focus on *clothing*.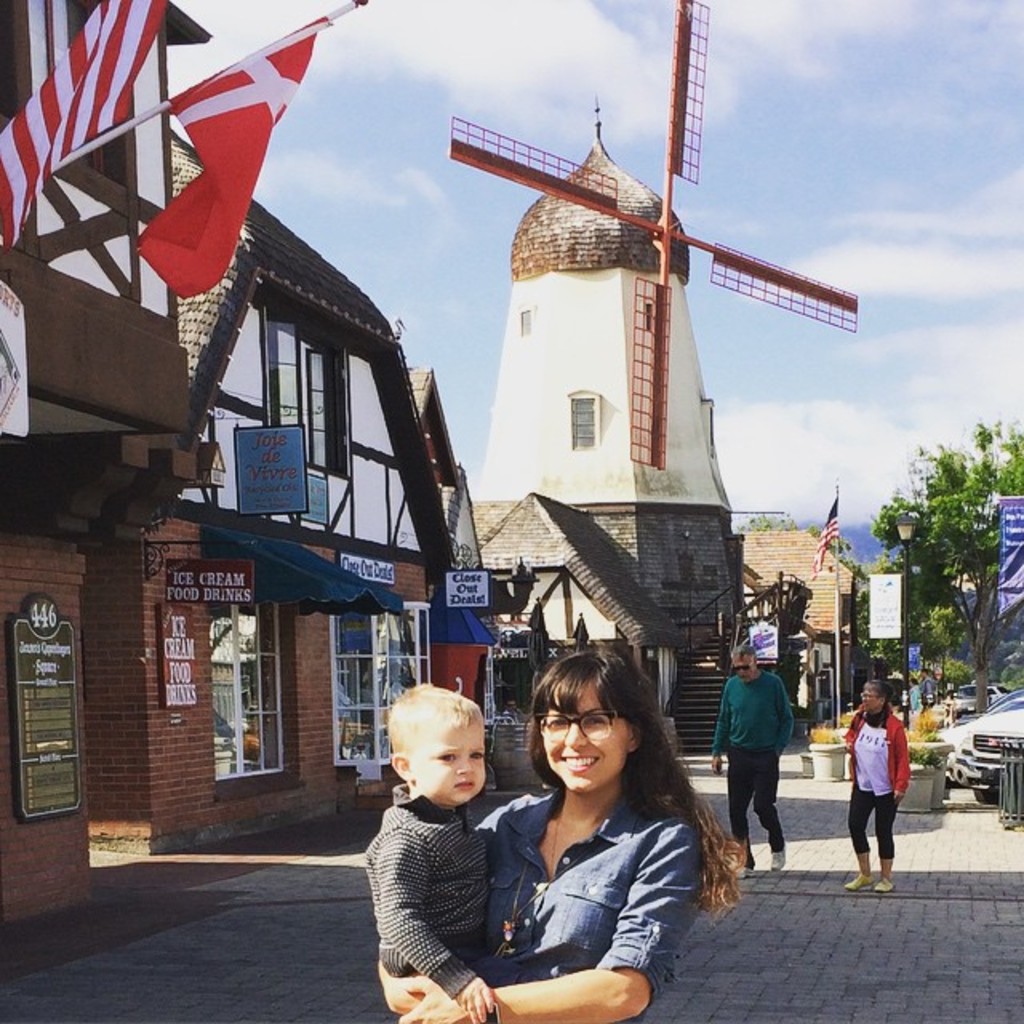
Focused at 704, 664, 795, 851.
